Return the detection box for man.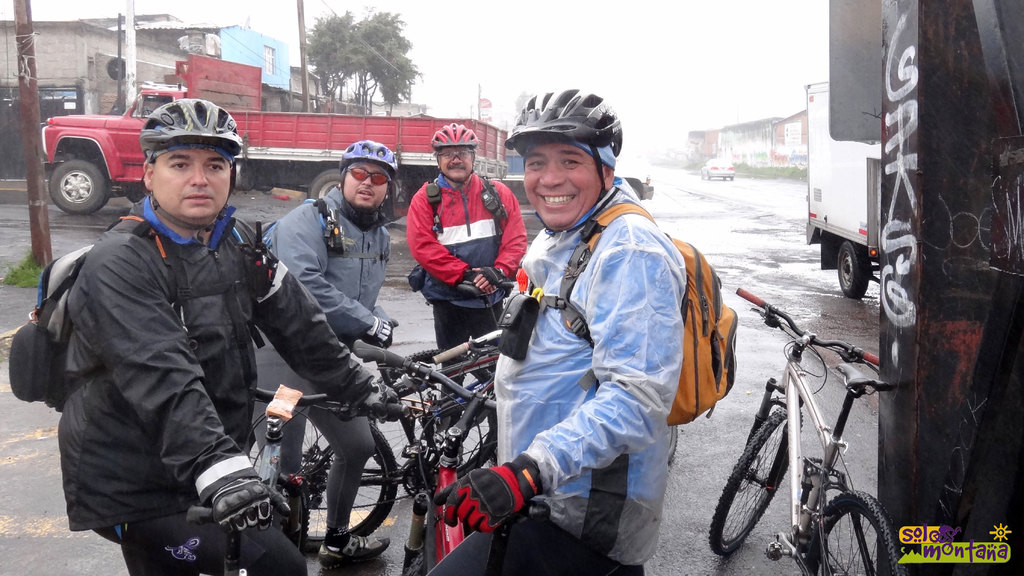
429/84/689/575.
